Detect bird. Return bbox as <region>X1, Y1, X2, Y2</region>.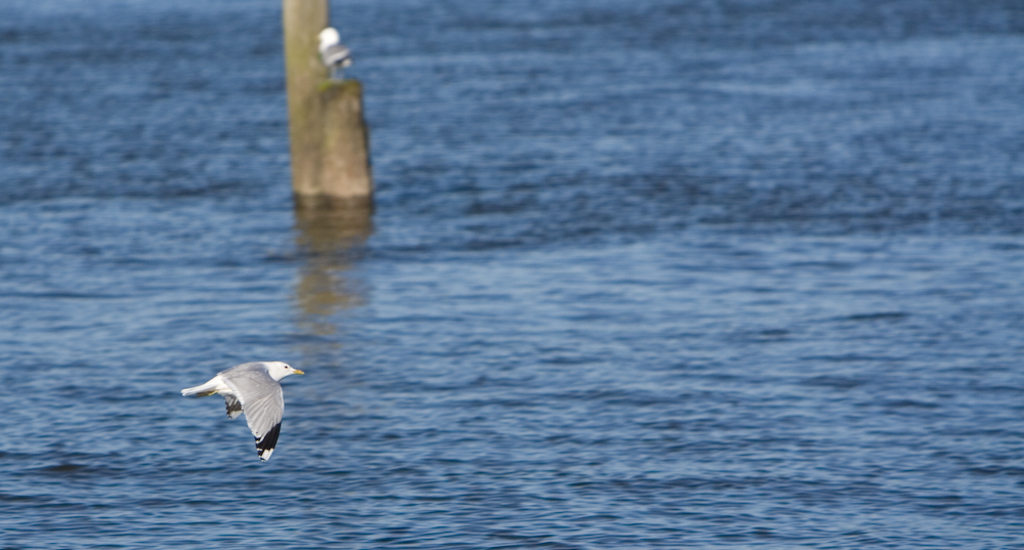
<region>314, 27, 349, 76</region>.
